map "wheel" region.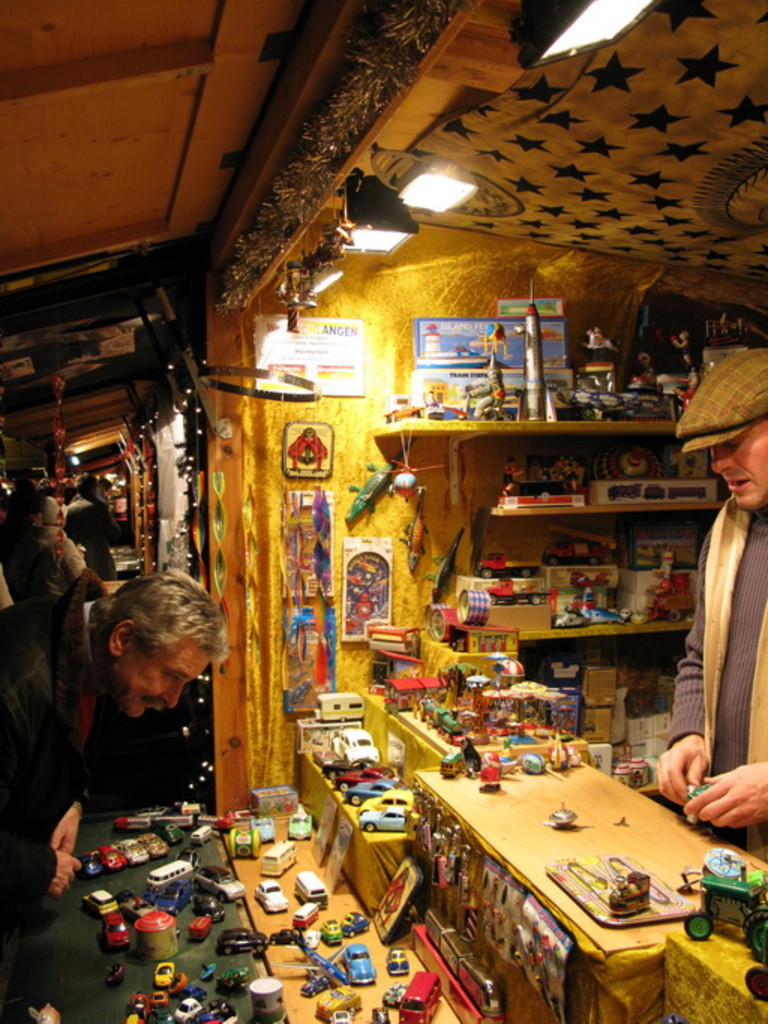
Mapped to [582,408,597,423].
